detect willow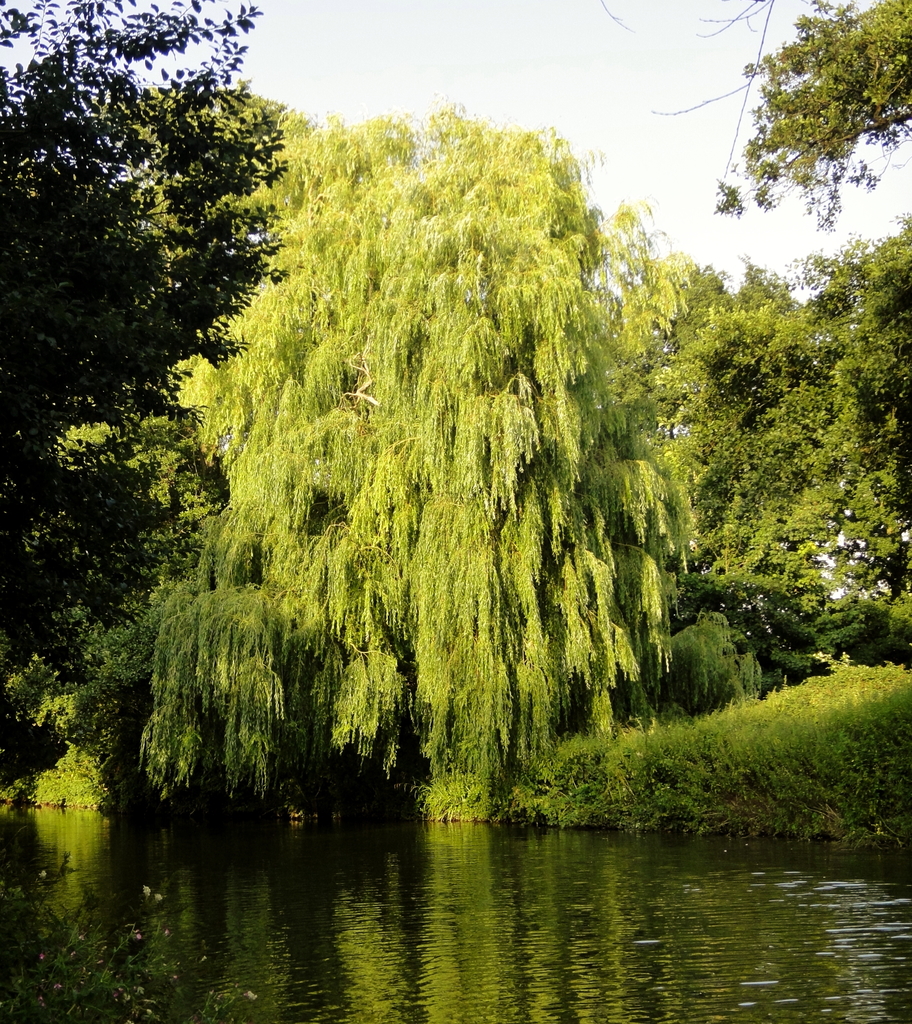
[x1=686, y1=0, x2=911, y2=245]
